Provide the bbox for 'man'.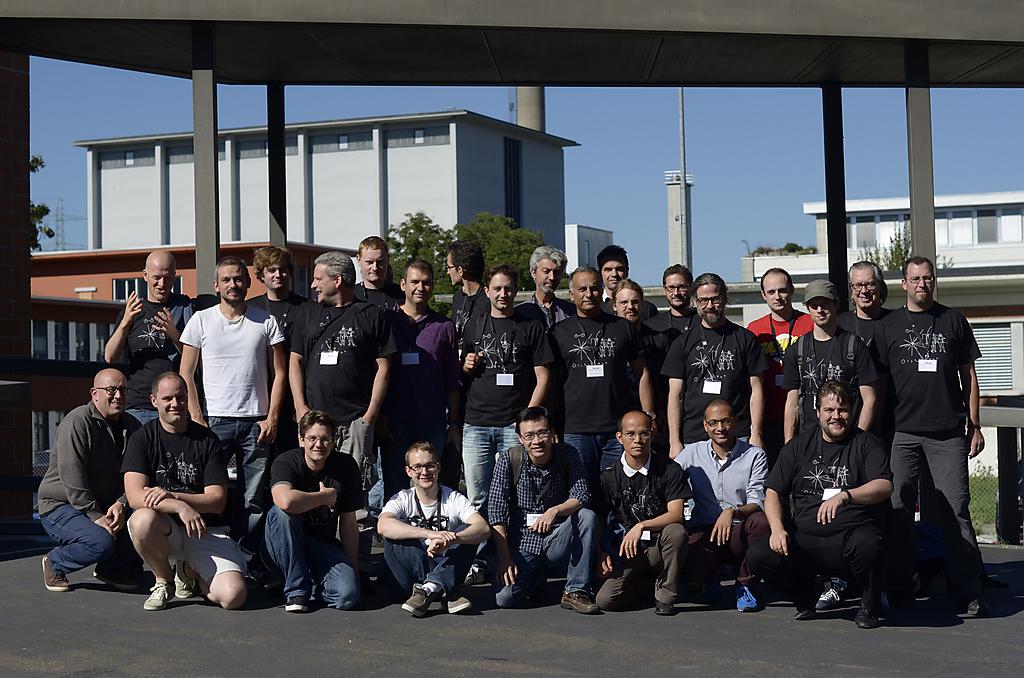
rect(107, 361, 261, 619).
